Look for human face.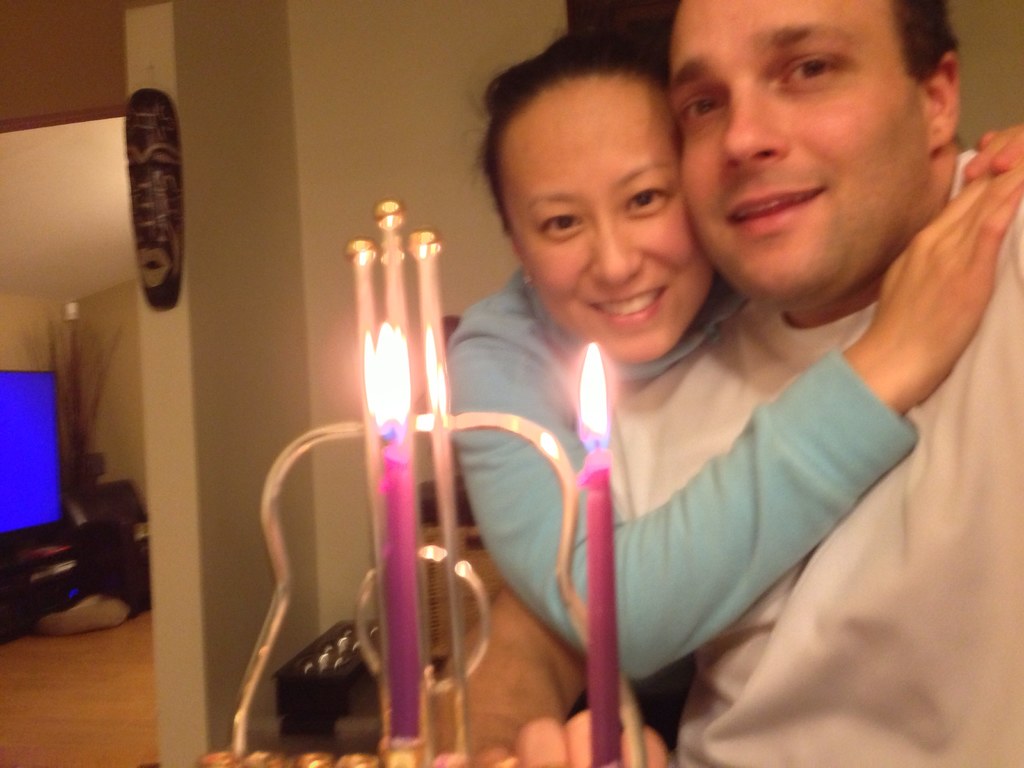
Found: 664:0:931:308.
